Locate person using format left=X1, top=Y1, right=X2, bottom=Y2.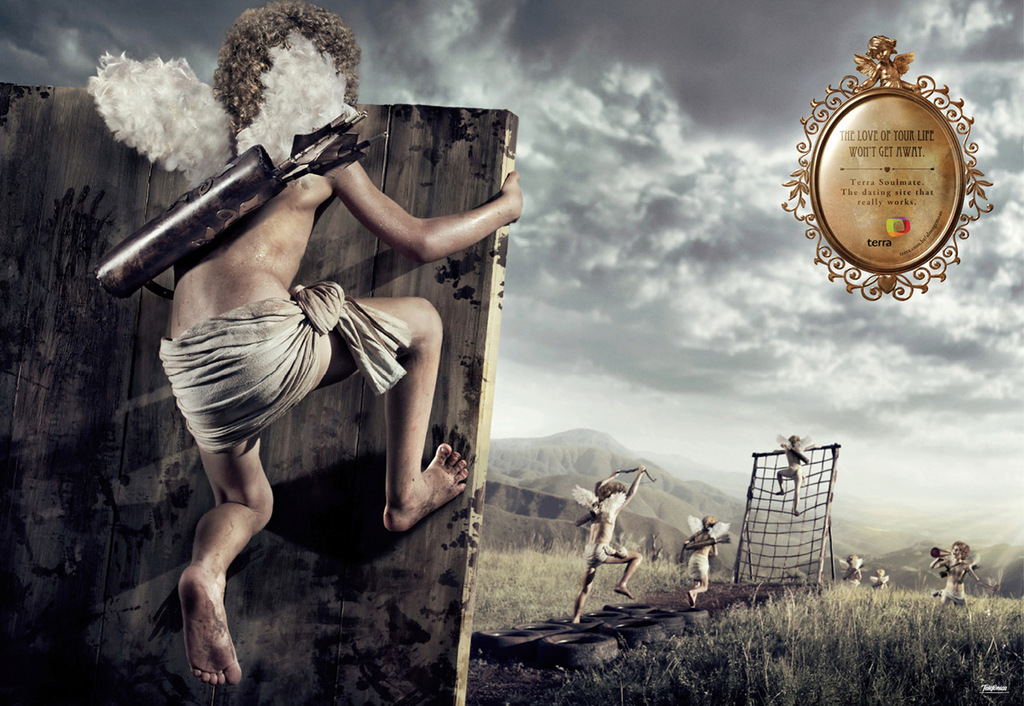
left=835, top=551, right=867, bottom=590.
